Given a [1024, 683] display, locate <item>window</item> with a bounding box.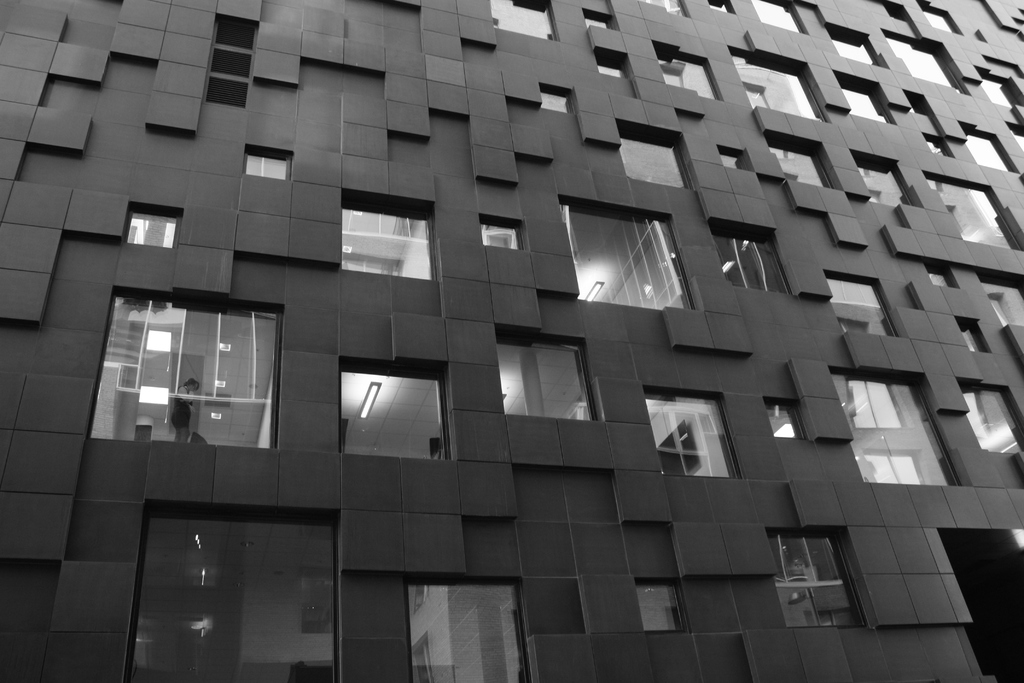
Located: x1=658, y1=42, x2=721, y2=97.
